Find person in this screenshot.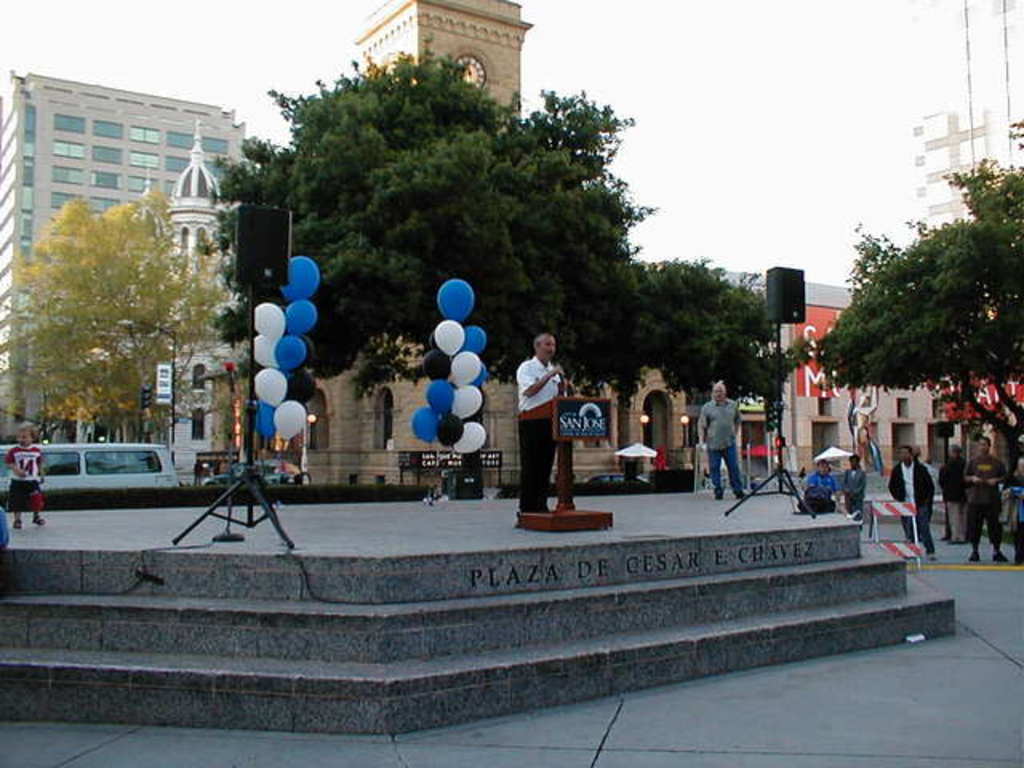
The bounding box for person is locate(957, 434, 1006, 563).
